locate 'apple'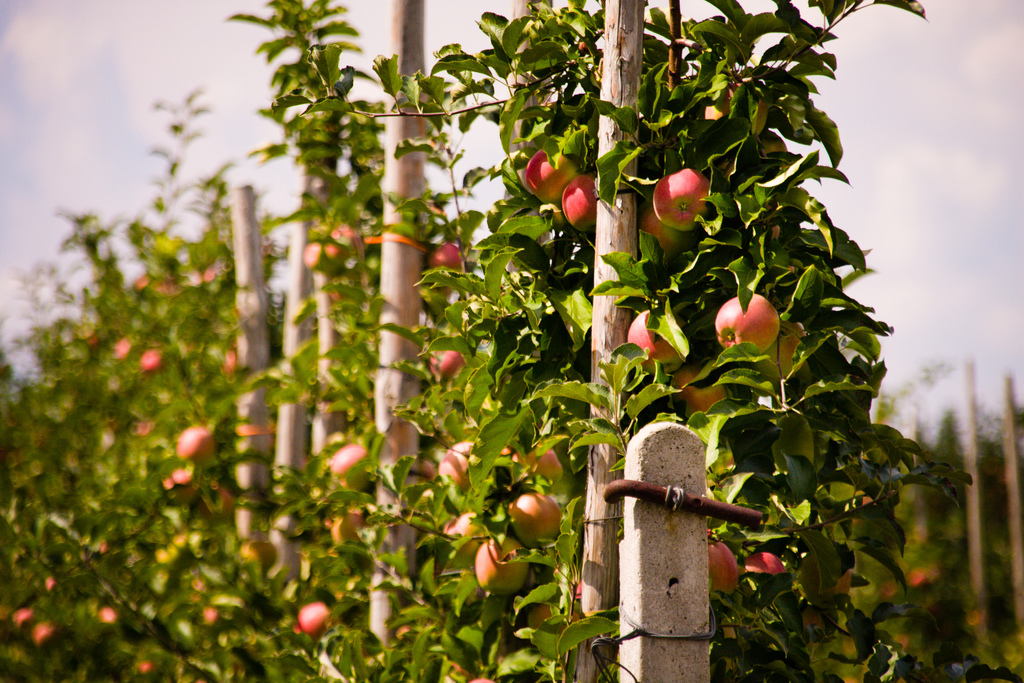
[175,425,216,462]
